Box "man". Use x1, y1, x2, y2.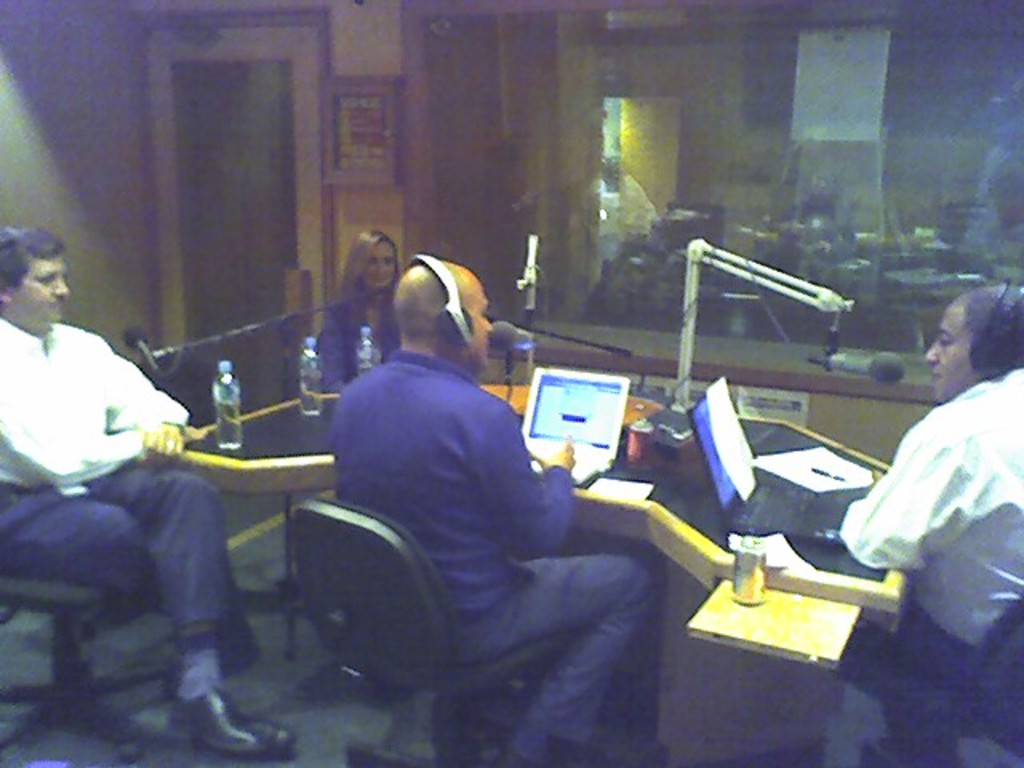
328, 251, 654, 766.
